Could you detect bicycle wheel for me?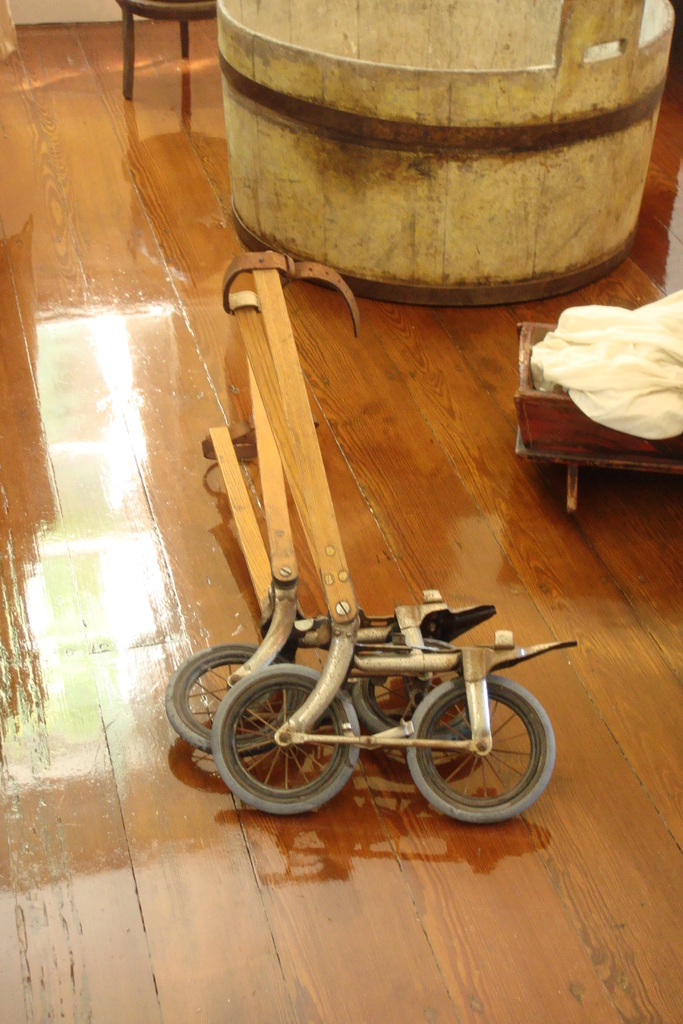
Detection result: BBox(401, 680, 560, 833).
